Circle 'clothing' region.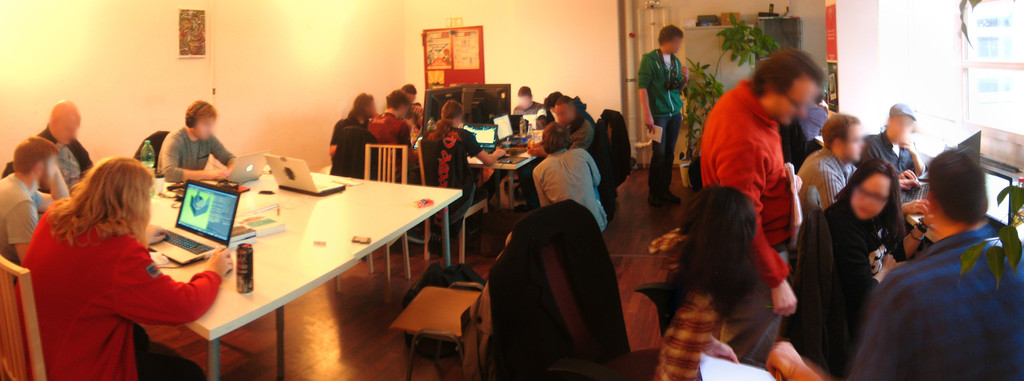
Region: box(492, 153, 528, 205).
